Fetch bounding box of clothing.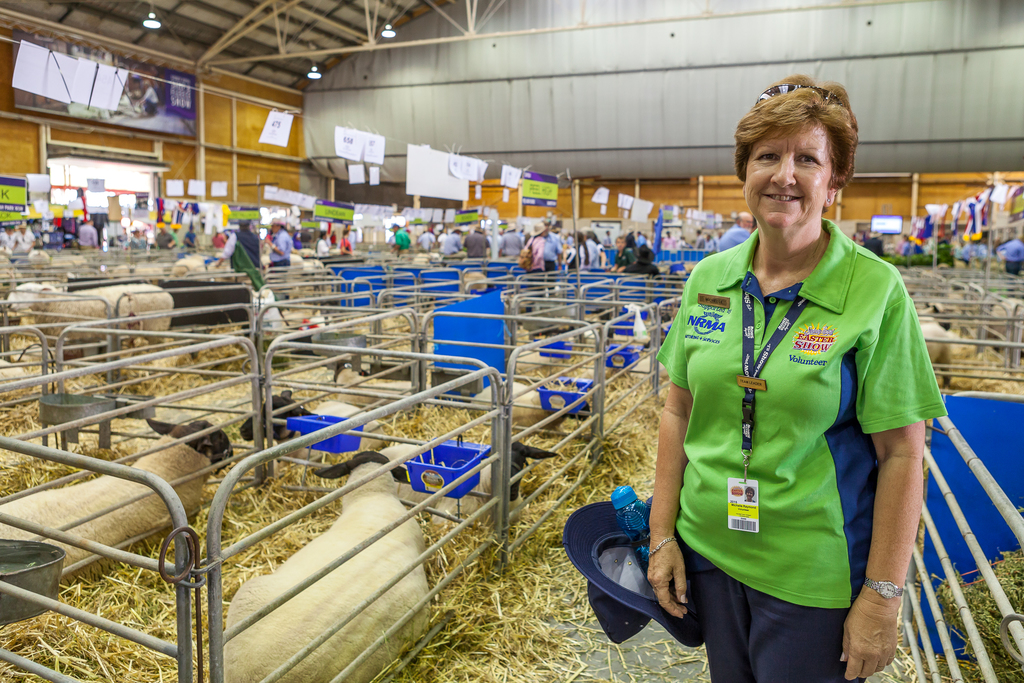
Bbox: rect(661, 197, 931, 657).
